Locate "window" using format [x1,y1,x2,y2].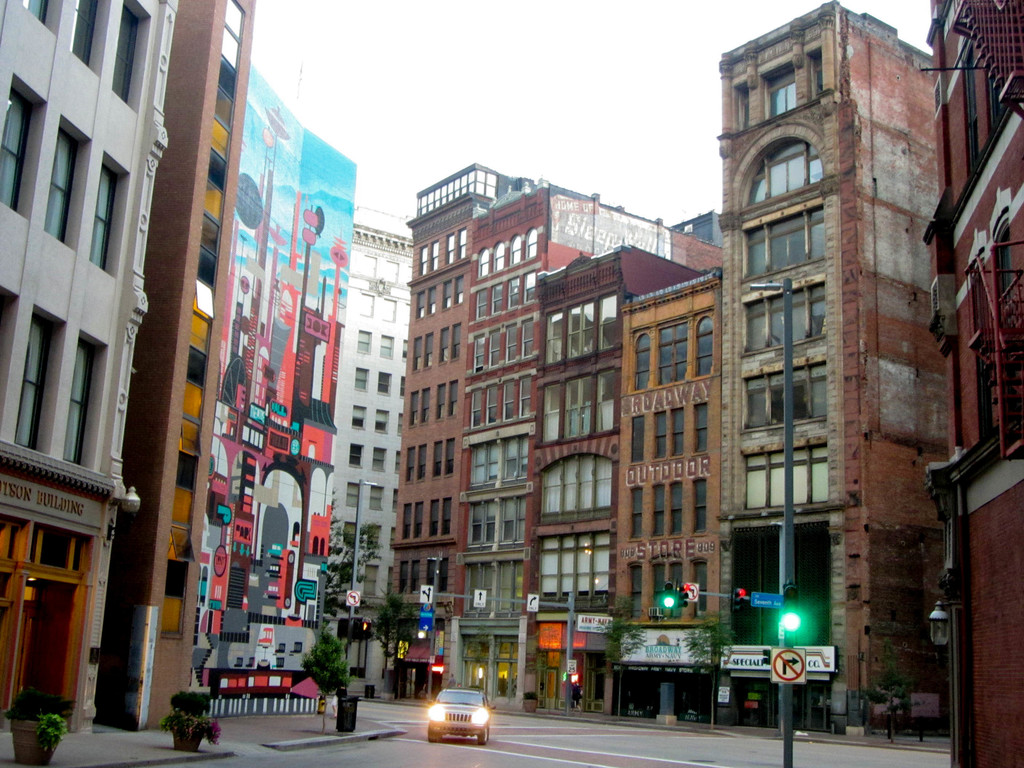
[691,555,708,614].
